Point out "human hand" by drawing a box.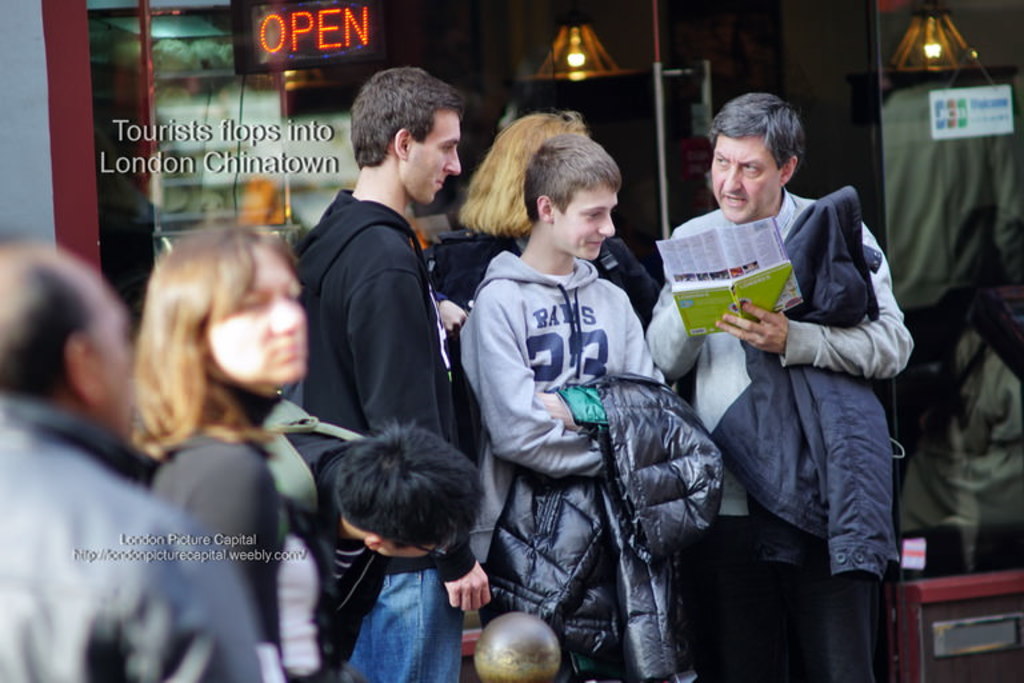
437:300:469:343.
